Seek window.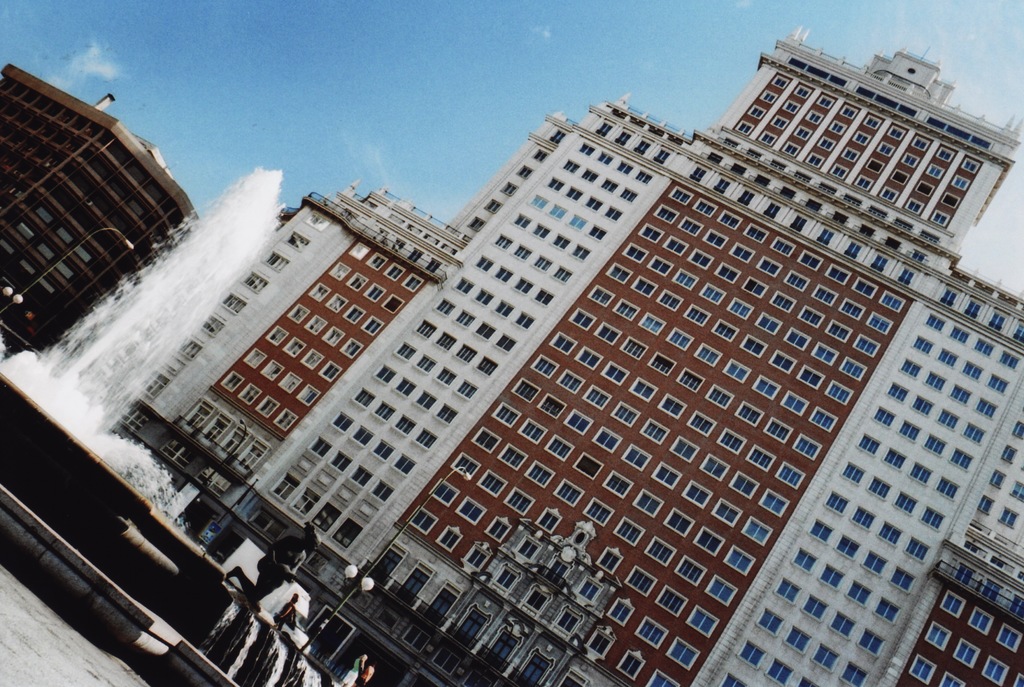
(left=481, top=629, right=518, bottom=670).
